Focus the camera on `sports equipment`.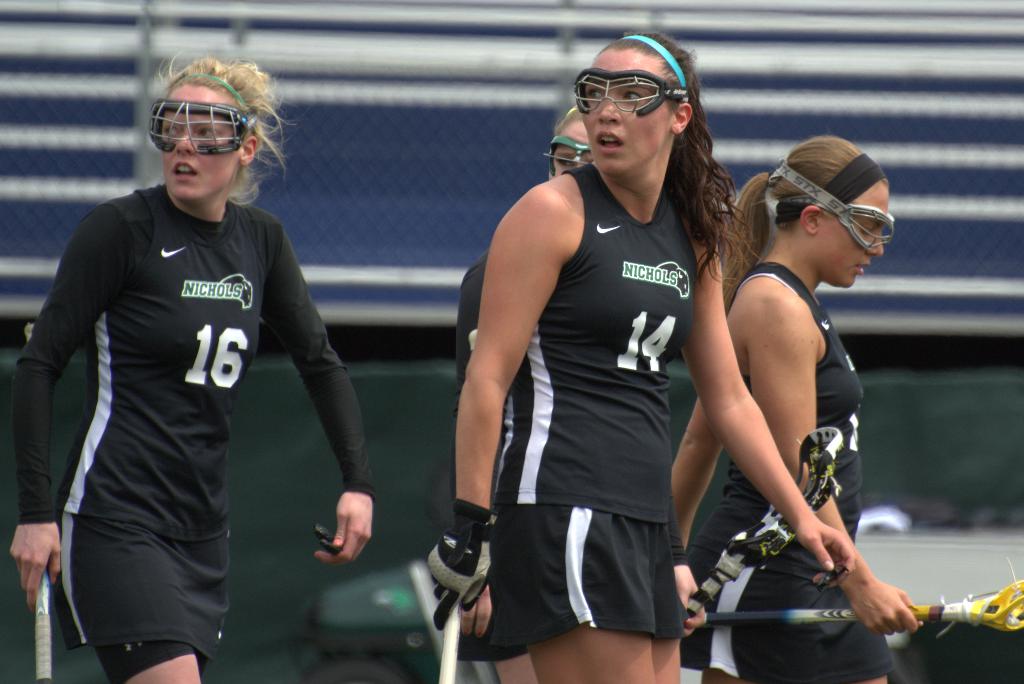
Focus region: box(408, 501, 496, 630).
